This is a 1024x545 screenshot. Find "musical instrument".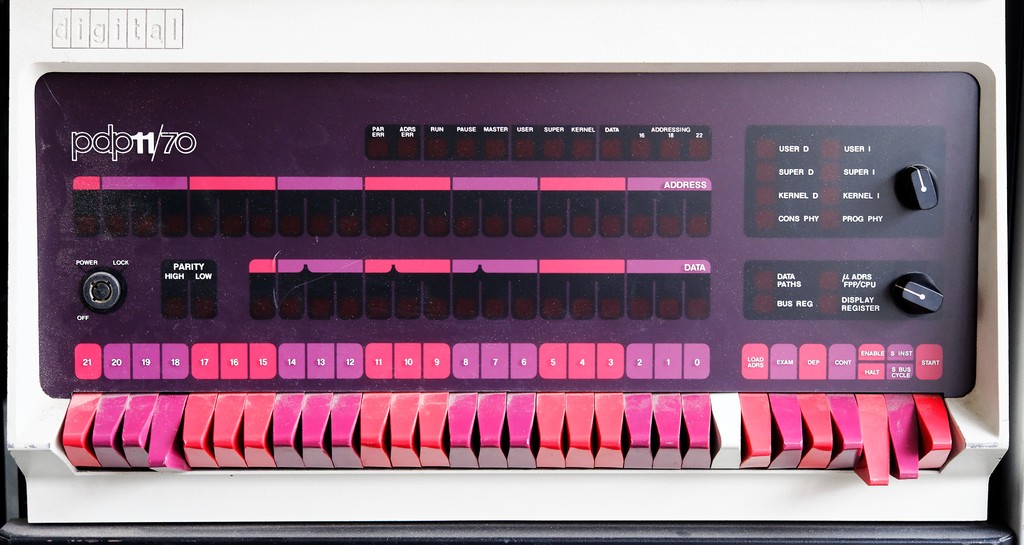
Bounding box: bbox(7, 56, 1012, 536).
